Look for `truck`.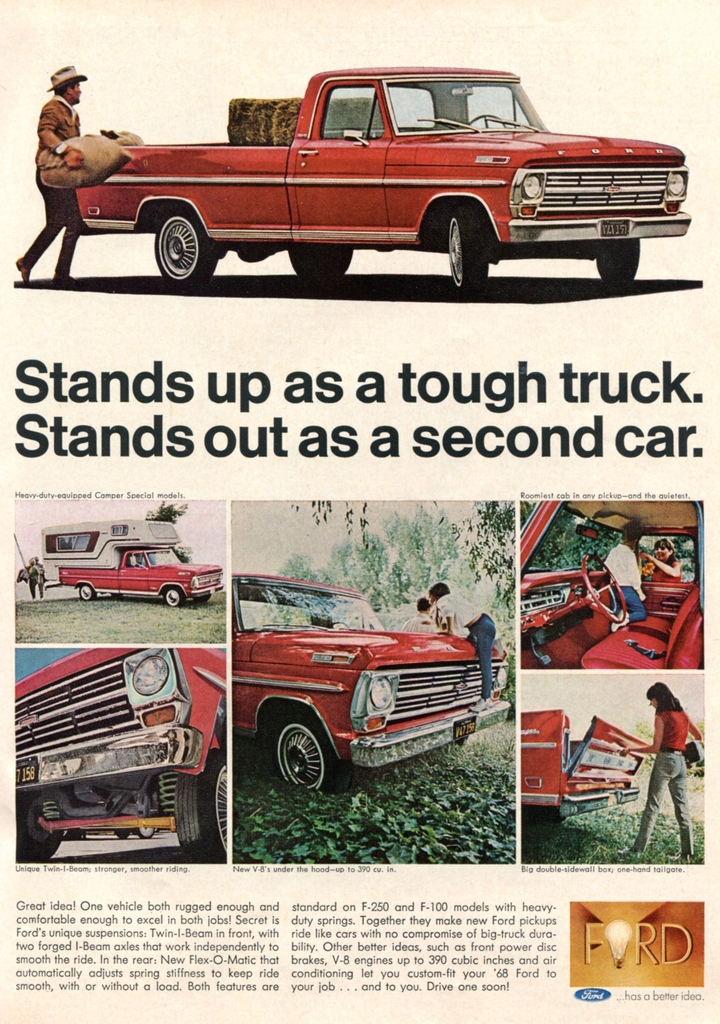
Found: bbox=(225, 570, 516, 796).
